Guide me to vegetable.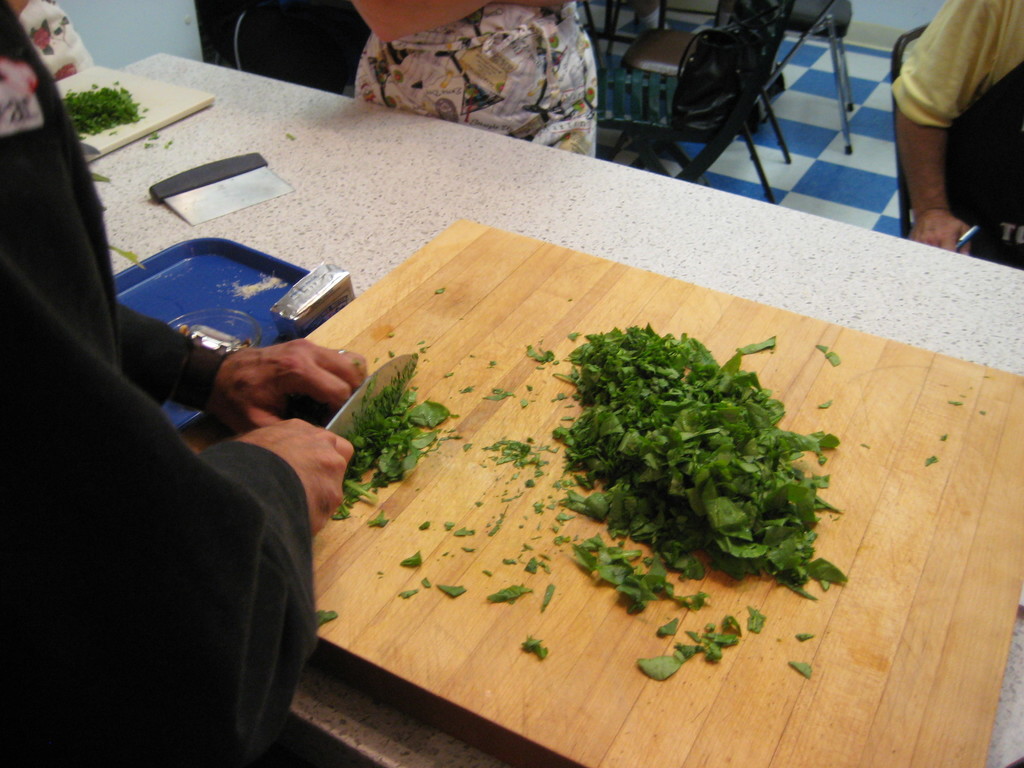
Guidance: locate(980, 408, 990, 418).
